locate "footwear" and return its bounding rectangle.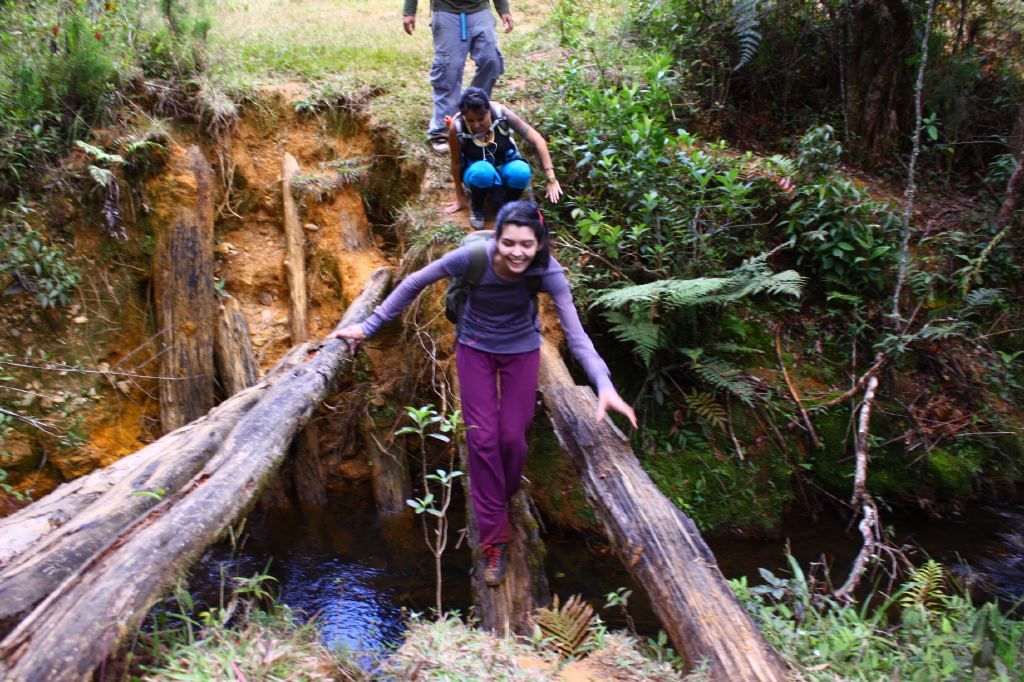
crop(430, 133, 451, 153).
